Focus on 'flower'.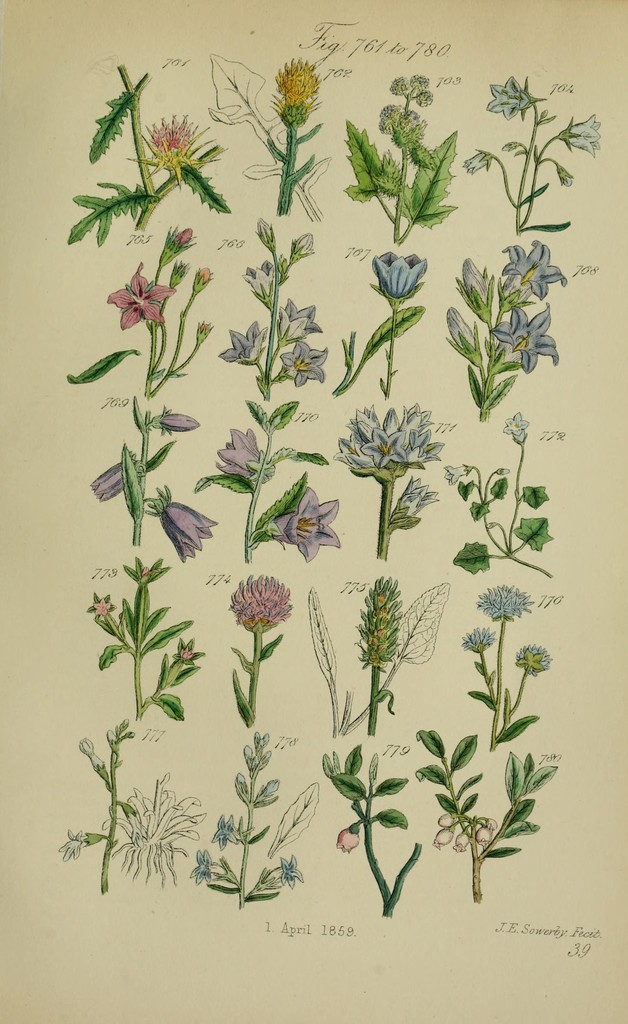
Focused at x1=462, y1=625, x2=493, y2=652.
